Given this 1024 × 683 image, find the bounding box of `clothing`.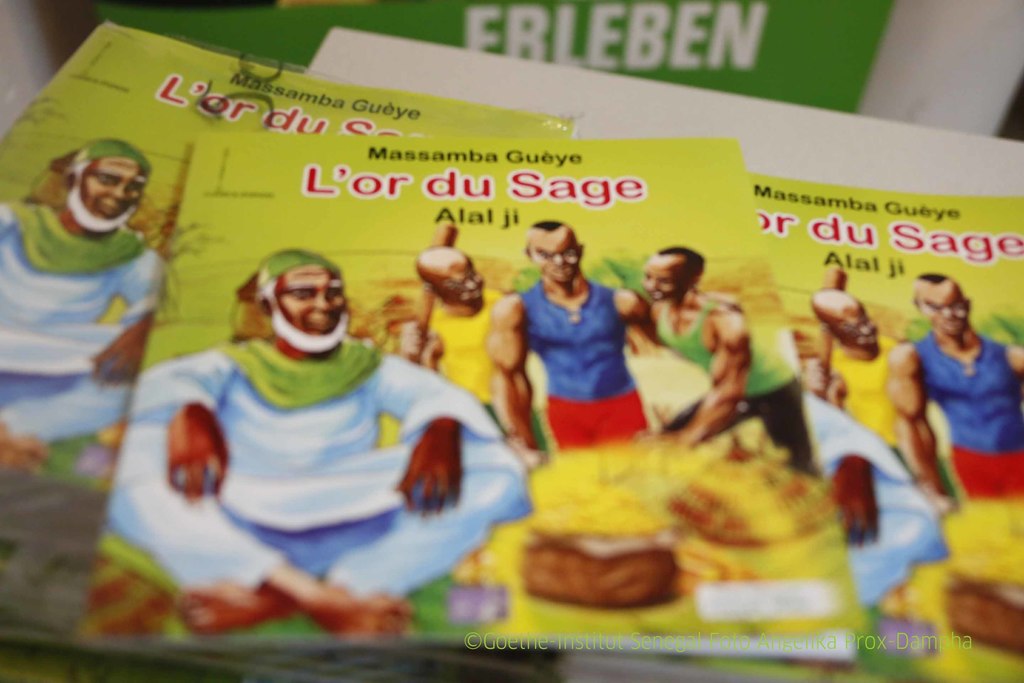
{"left": 829, "top": 345, "right": 899, "bottom": 450}.
